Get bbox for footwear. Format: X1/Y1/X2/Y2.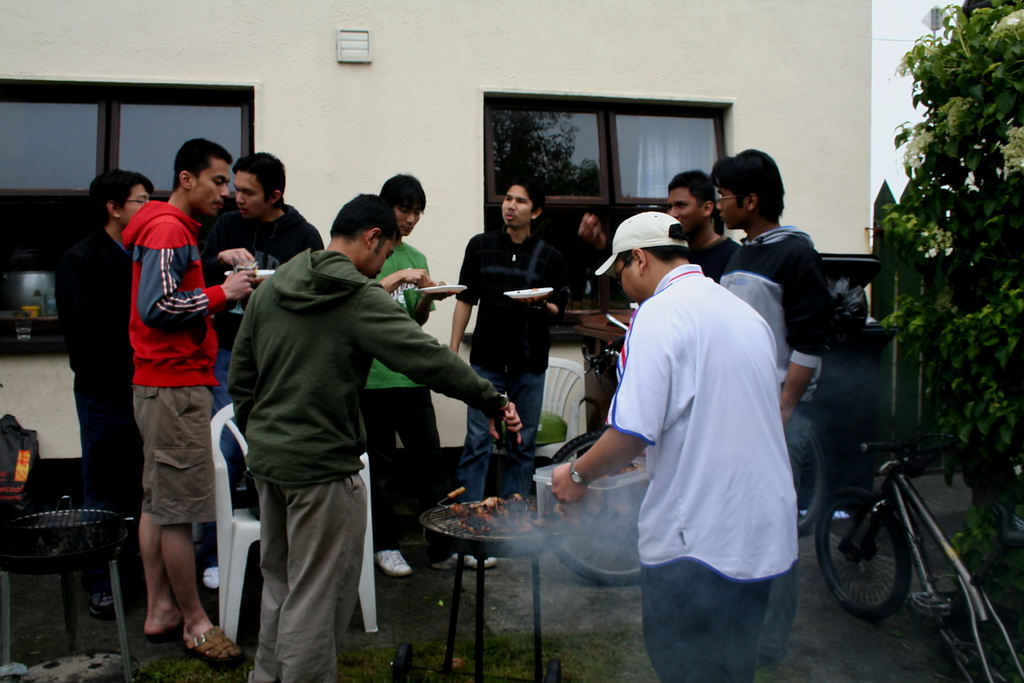
375/548/410/577.
